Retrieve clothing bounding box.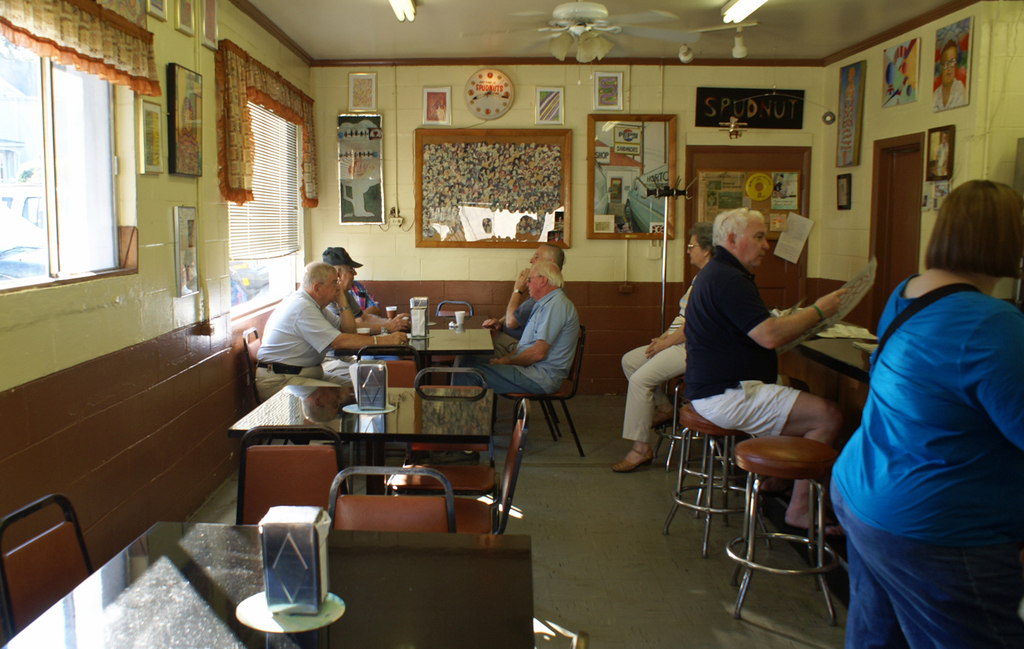
Bounding box: 937, 145, 948, 173.
